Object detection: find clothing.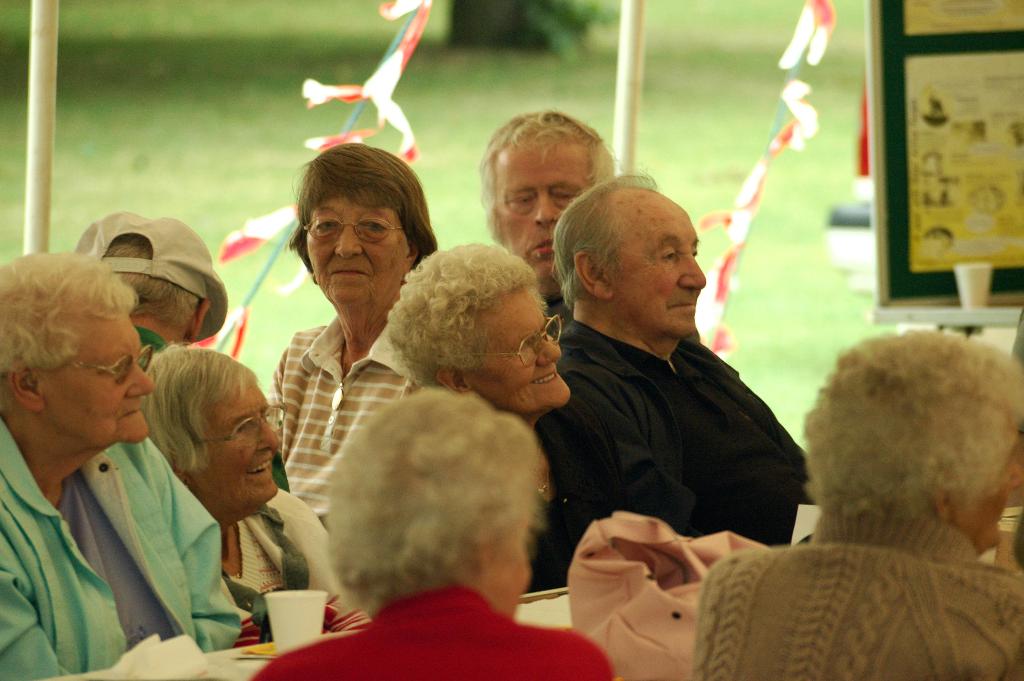
[696, 515, 1023, 680].
